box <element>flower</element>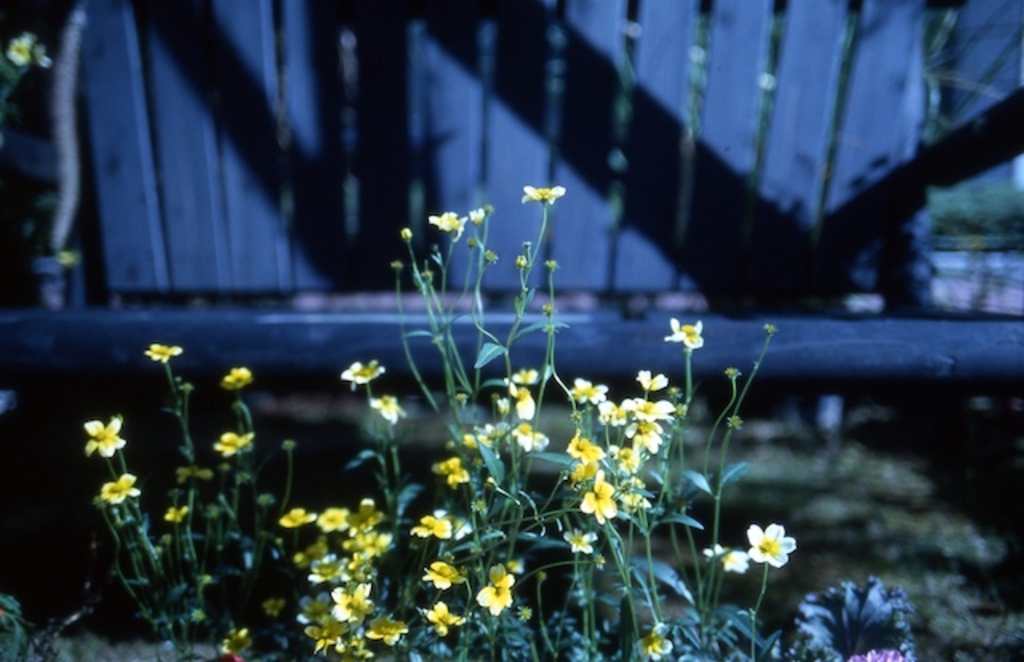
l=706, t=544, r=746, b=571
